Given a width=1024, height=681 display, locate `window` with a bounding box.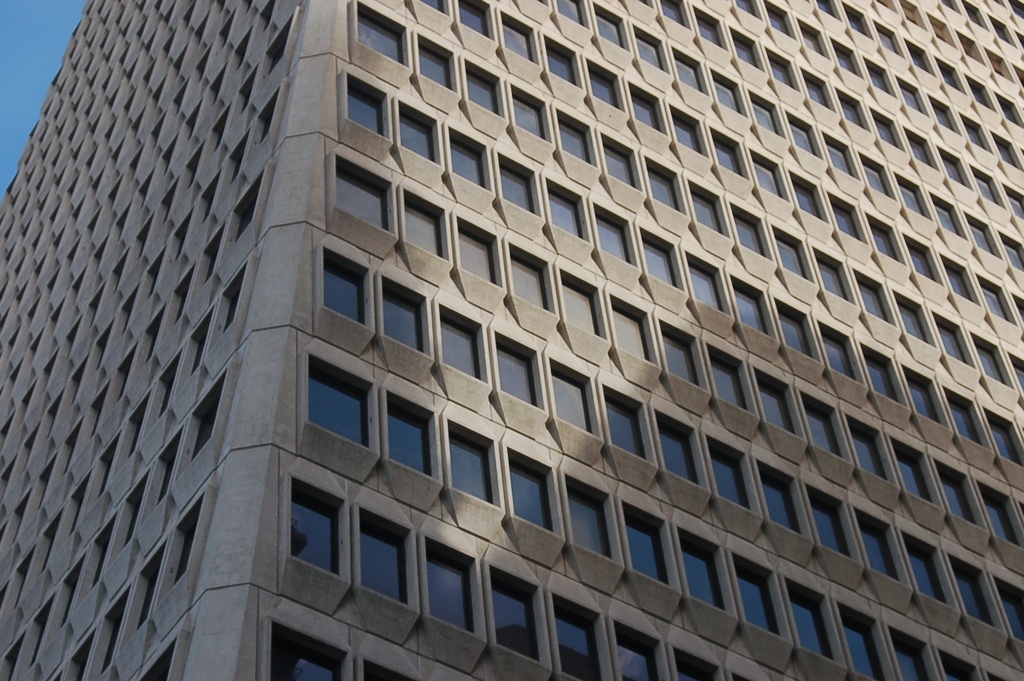
Located: box=[1004, 244, 1023, 268].
